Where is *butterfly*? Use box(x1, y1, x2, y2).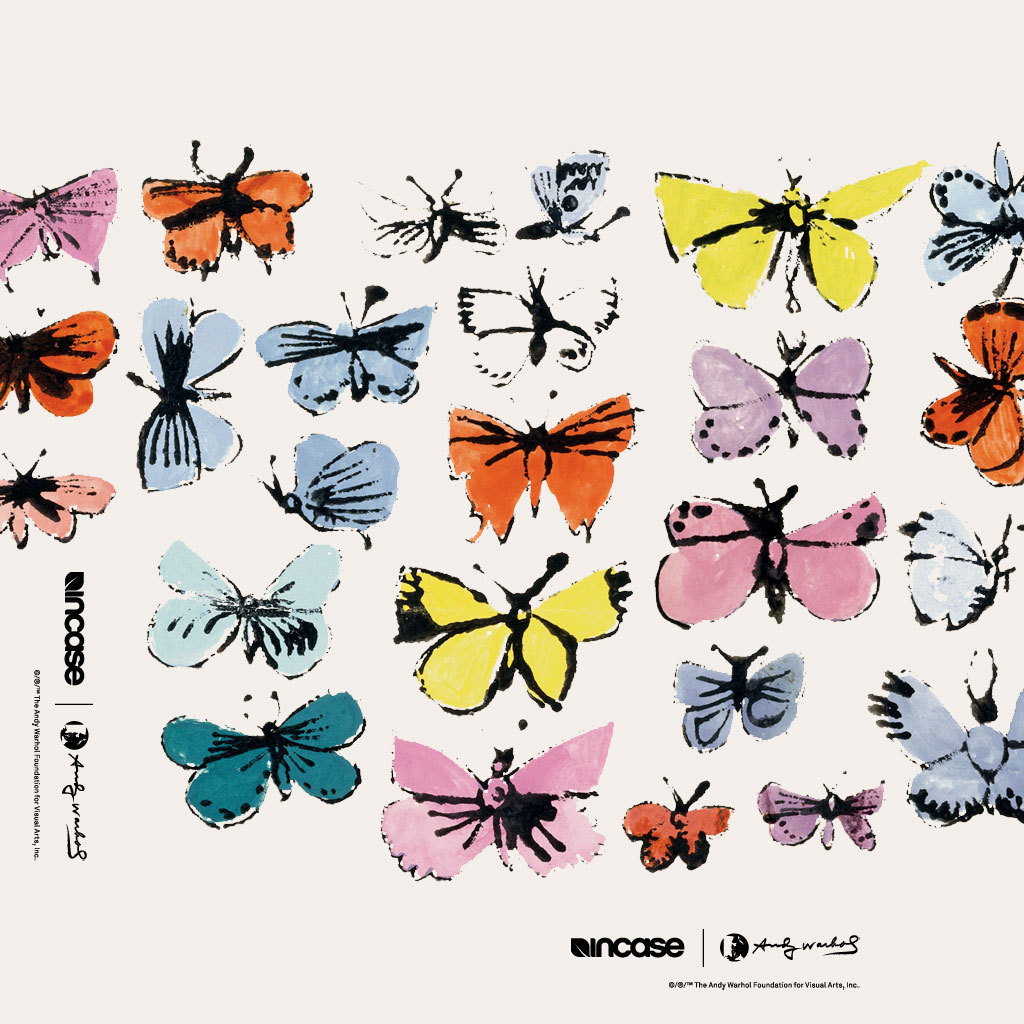
box(862, 644, 1023, 830).
